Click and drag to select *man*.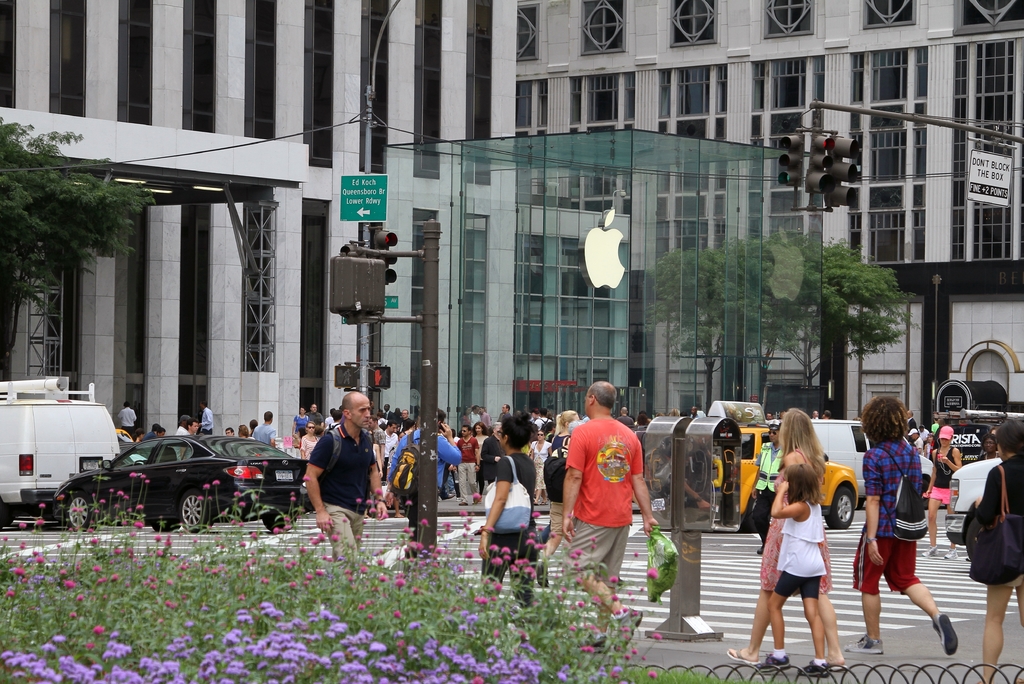
Selection: select_region(468, 405, 481, 428).
